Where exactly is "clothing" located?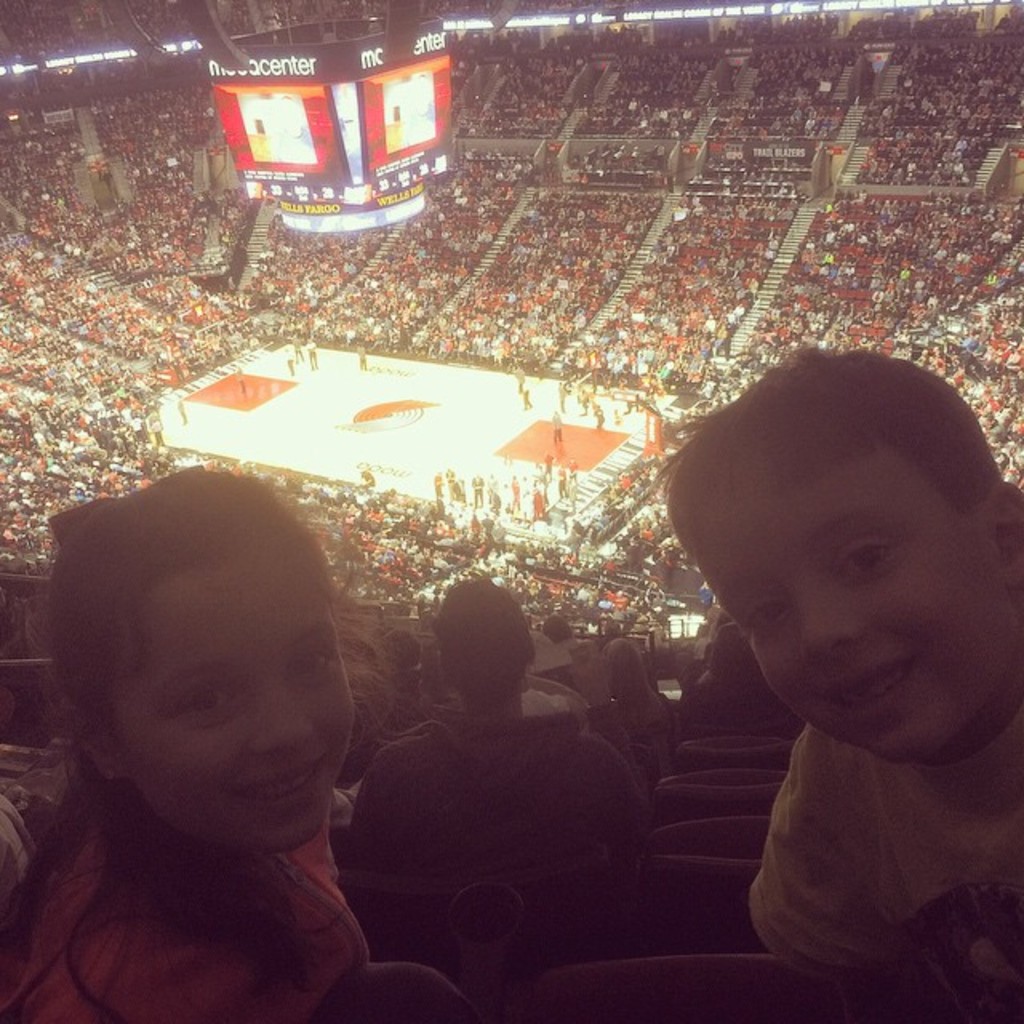
Its bounding box is (594,691,672,765).
